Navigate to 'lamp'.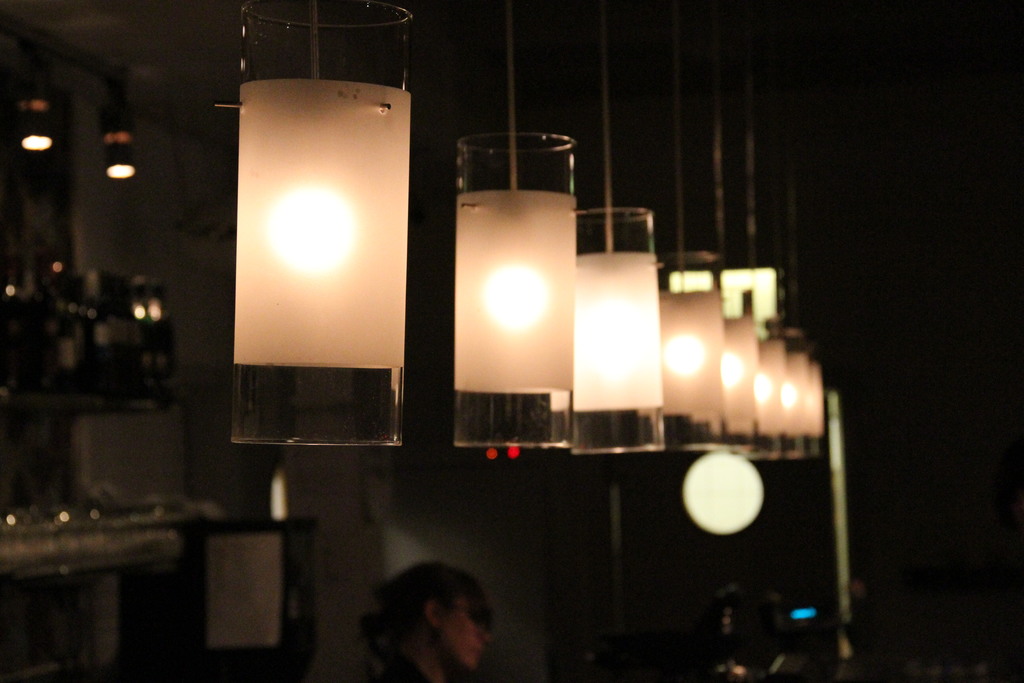
Navigation target: detection(666, 42, 722, 454).
